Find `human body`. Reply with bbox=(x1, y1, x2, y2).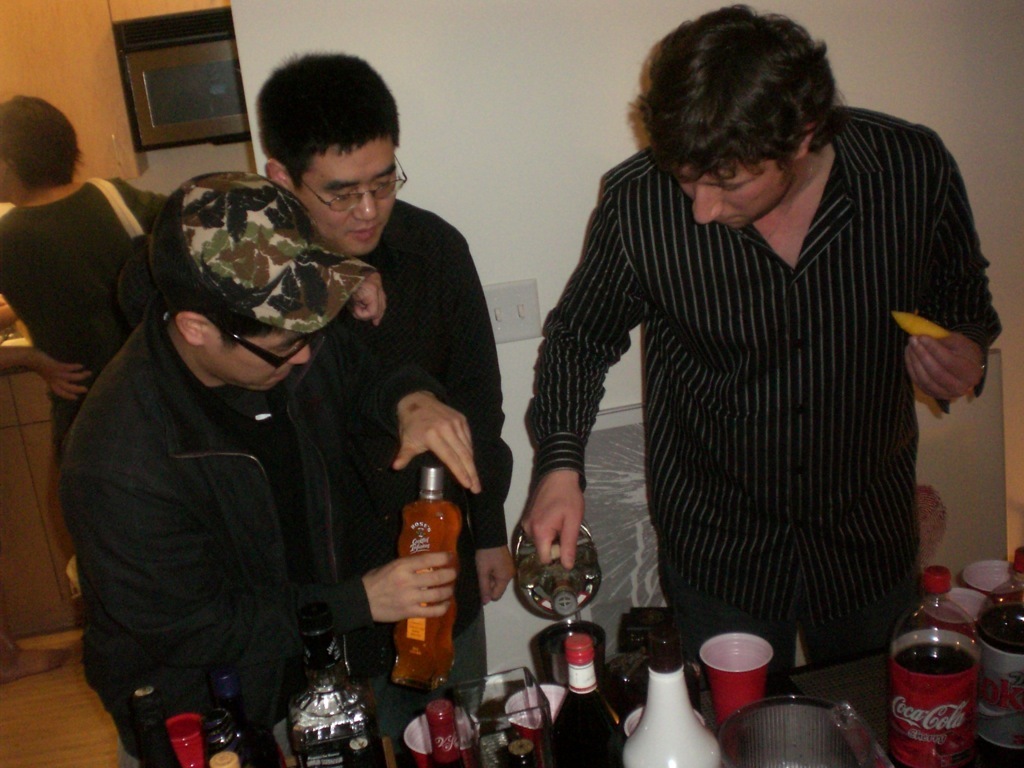
bbox=(266, 58, 510, 683).
